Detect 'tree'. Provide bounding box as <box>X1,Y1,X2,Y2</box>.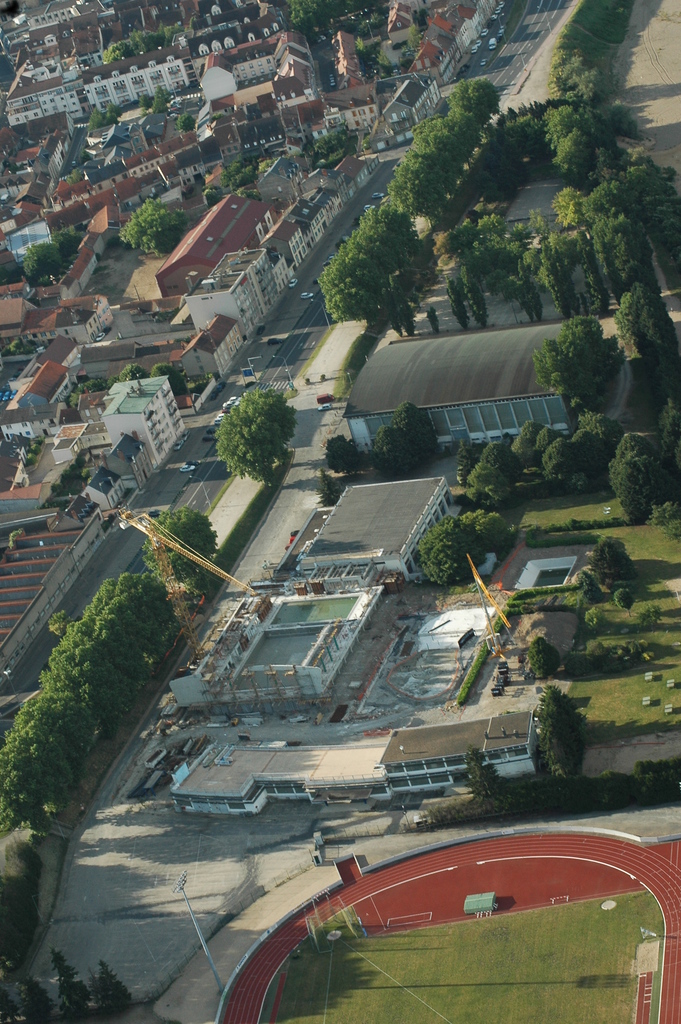
<box>94,95,129,118</box>.
